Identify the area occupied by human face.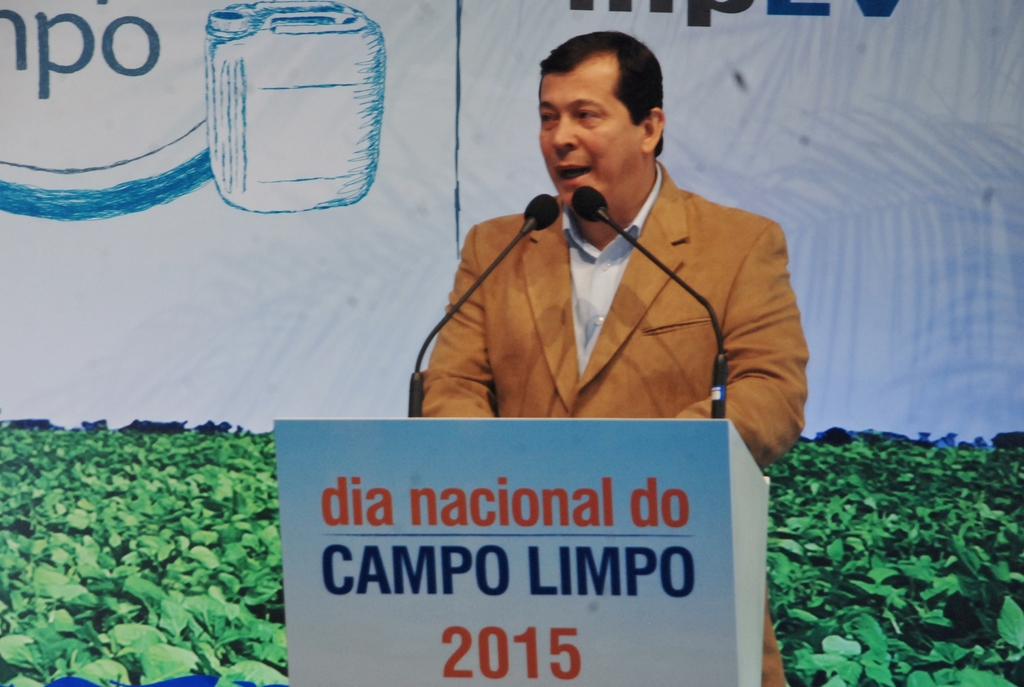
Area: pyautogui.locateOnScreen(540, 62, 636, 204).
